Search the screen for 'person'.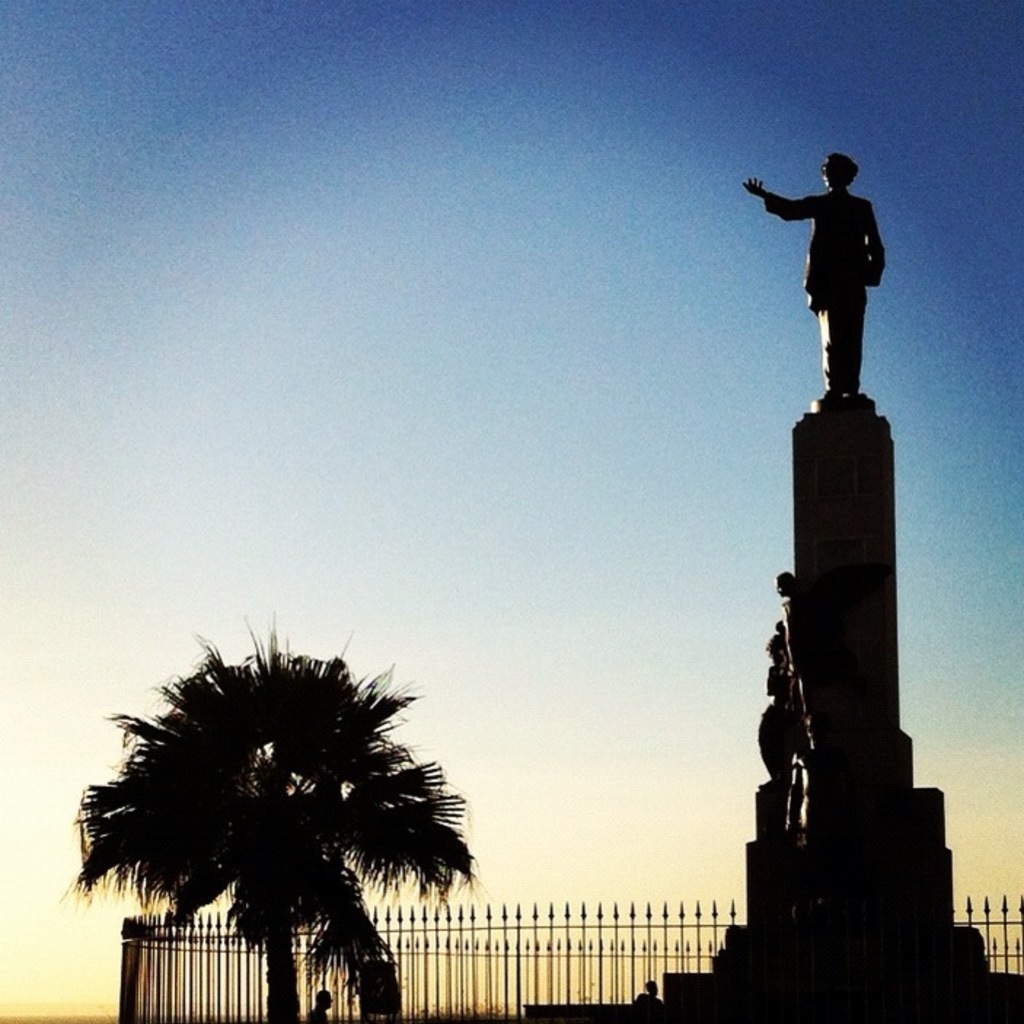
Found at <bbox>779, 571, 808, 750</bbox>.
